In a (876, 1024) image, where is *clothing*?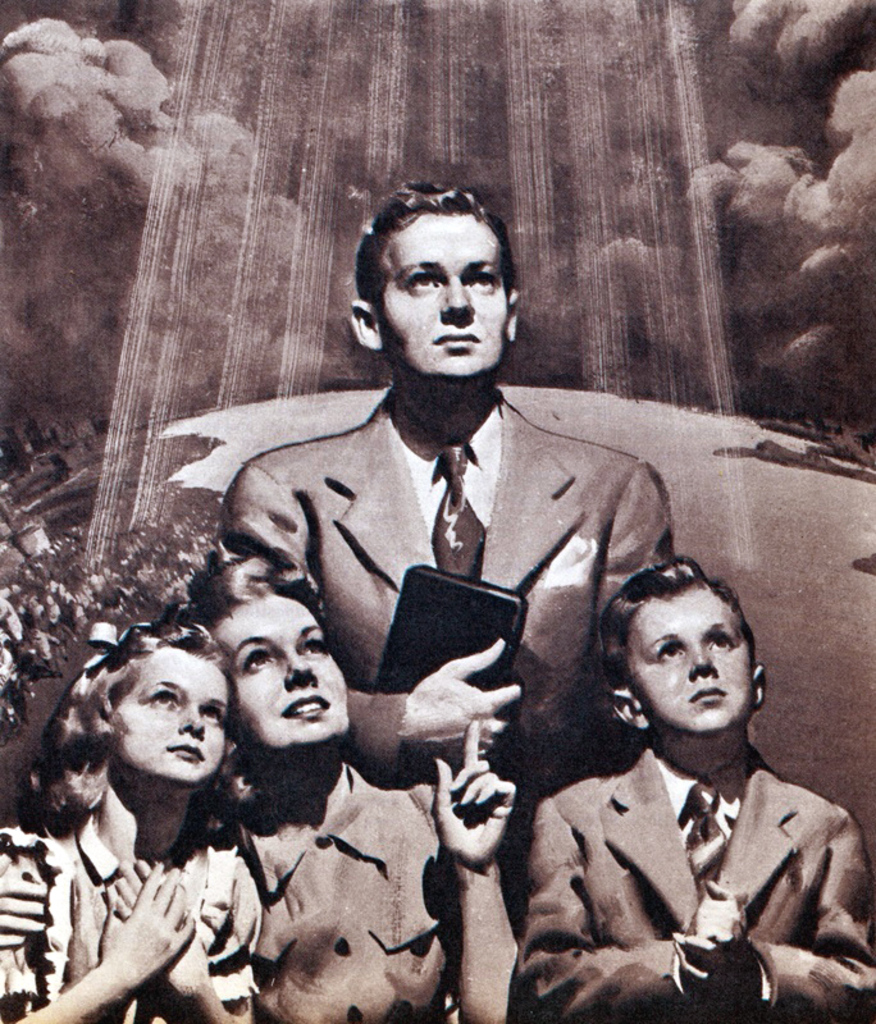
{"x1": 508, "y1": 680, "x2": 853, "y2": 1018}.
